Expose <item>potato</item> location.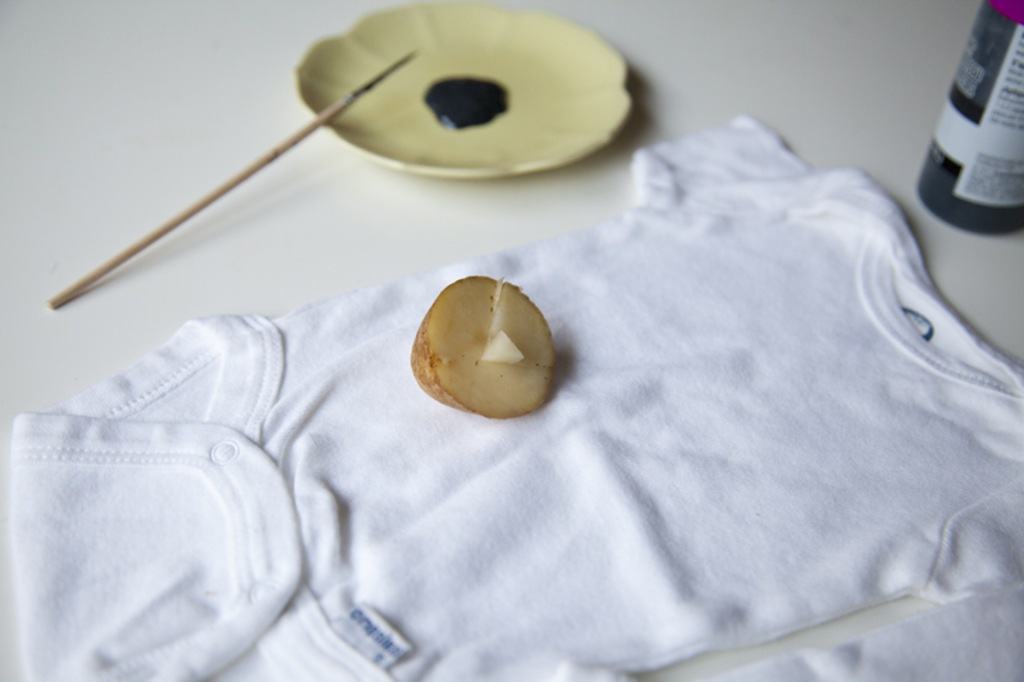
Exposed at [left=410, top=275, right=562, bottom=418].
